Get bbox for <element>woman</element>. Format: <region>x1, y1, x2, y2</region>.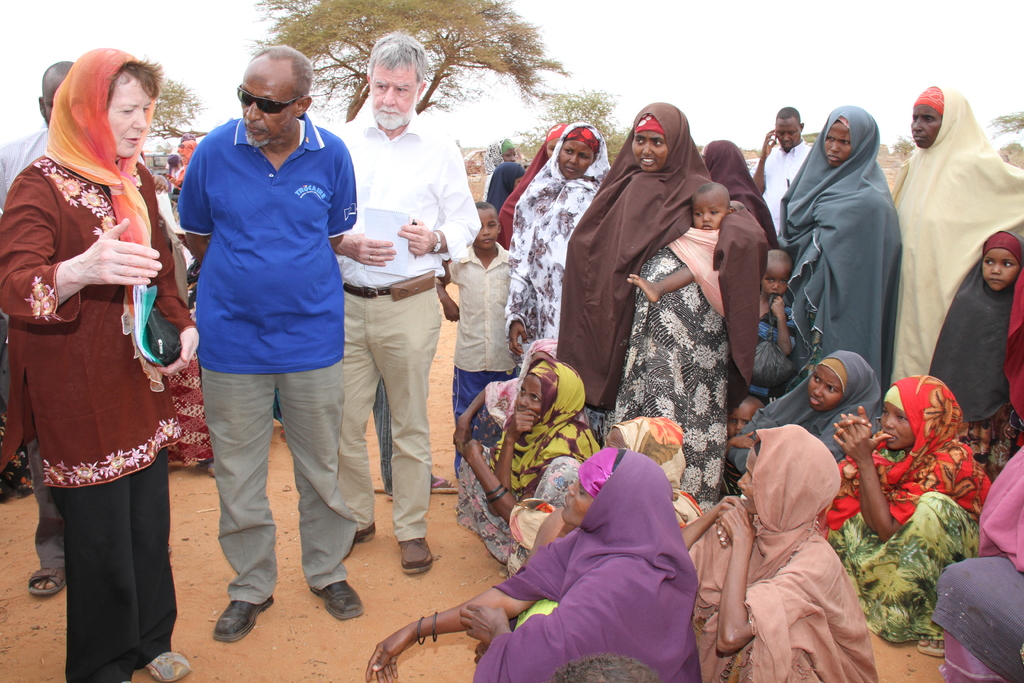
<region>504, 122, 615, 375</region>.
